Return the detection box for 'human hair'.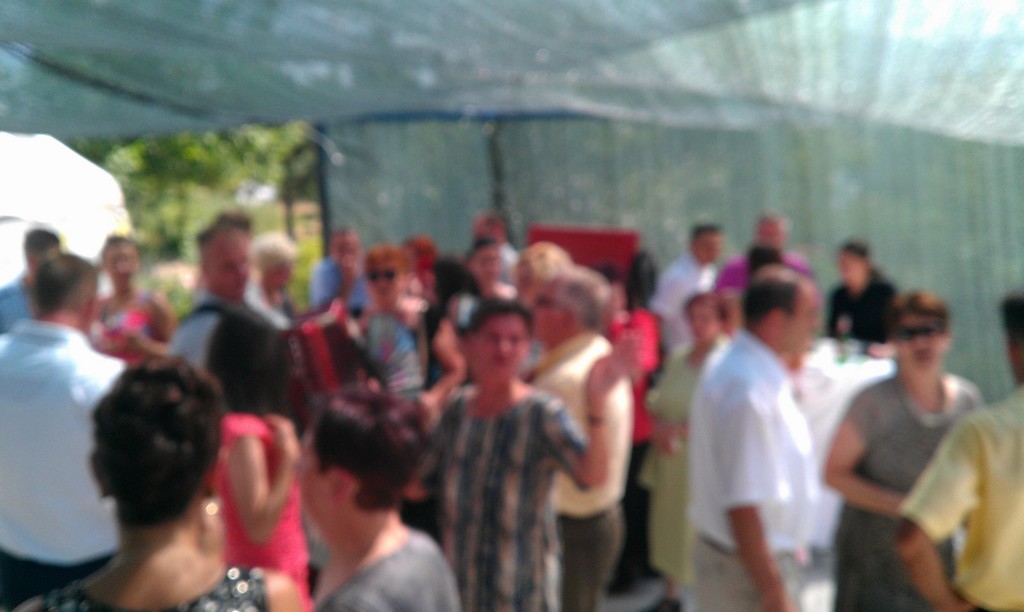
Rect(463, 295, 535, 338).
